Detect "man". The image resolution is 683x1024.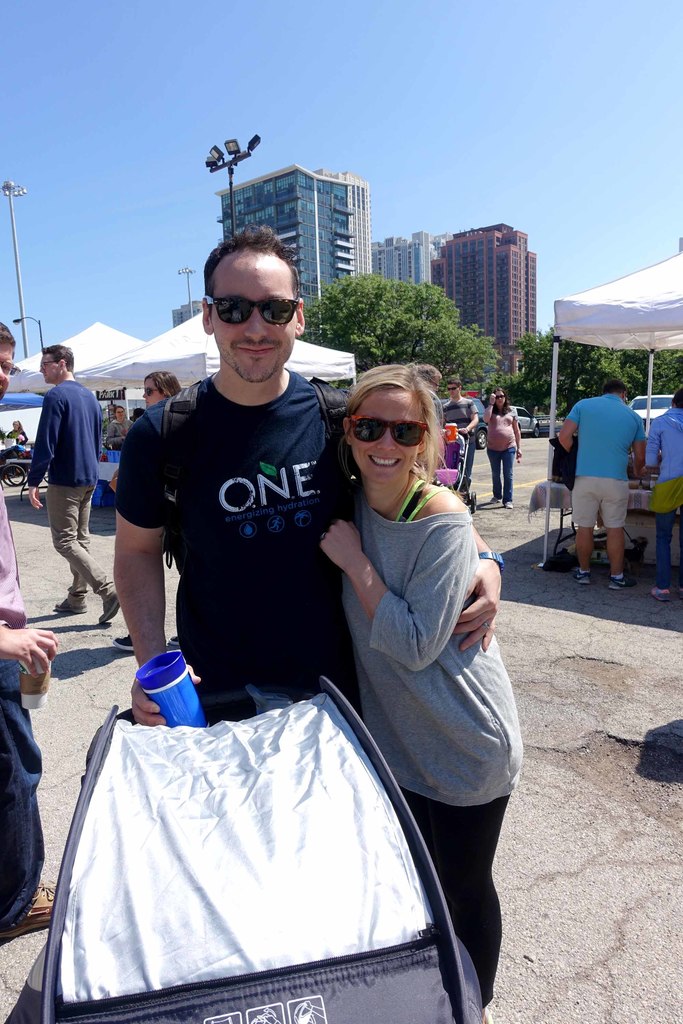
(x1=108, y1=400, x2=129, y2=444).
